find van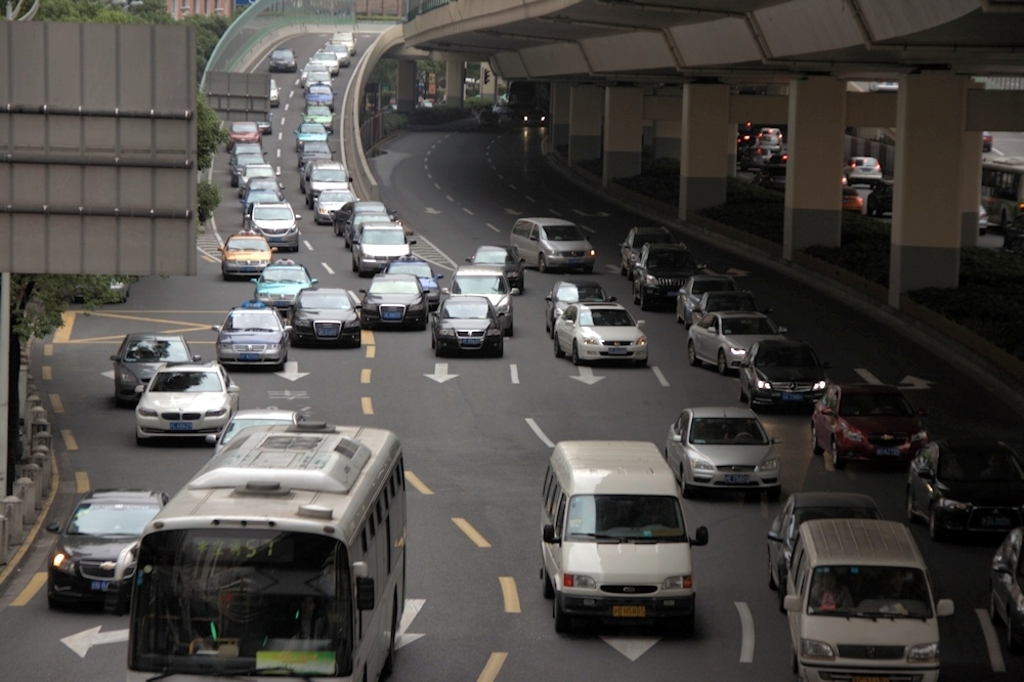
rect(540, 440, 711, 639)
